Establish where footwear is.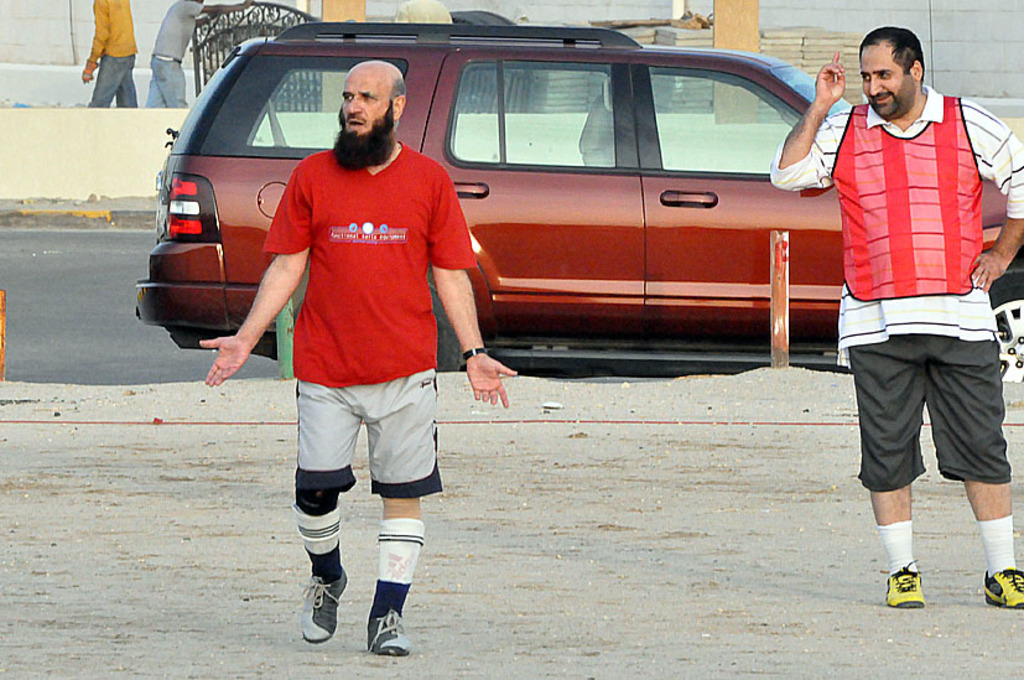
Established at crop(364, 611, 409, 654).
